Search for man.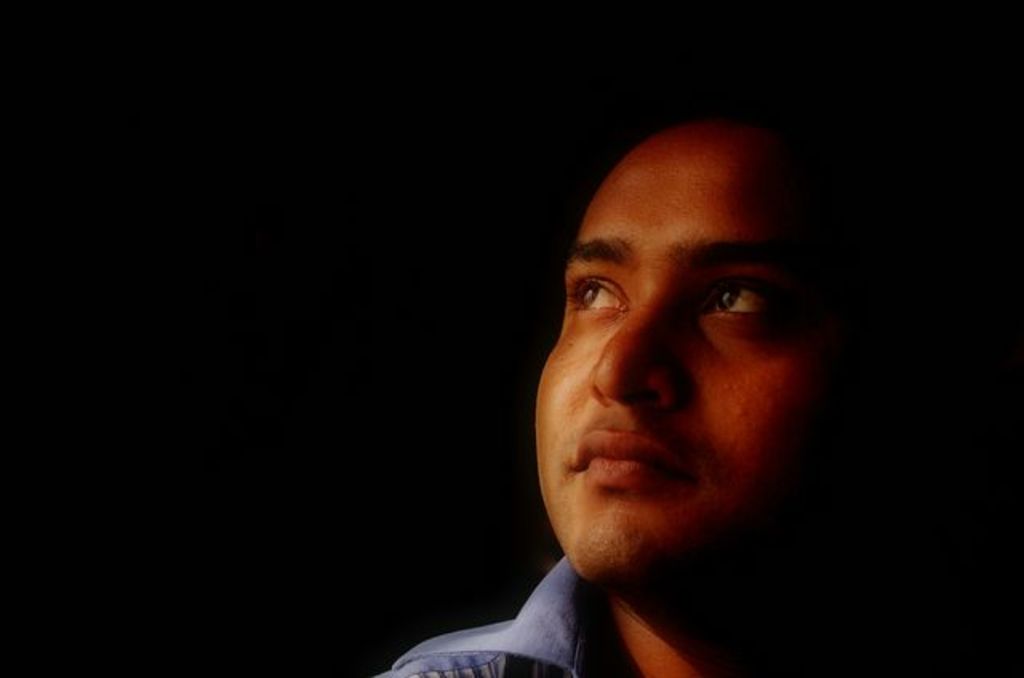
Found at pyautogui.locateOnScreen(384, 106, 938, 676).
